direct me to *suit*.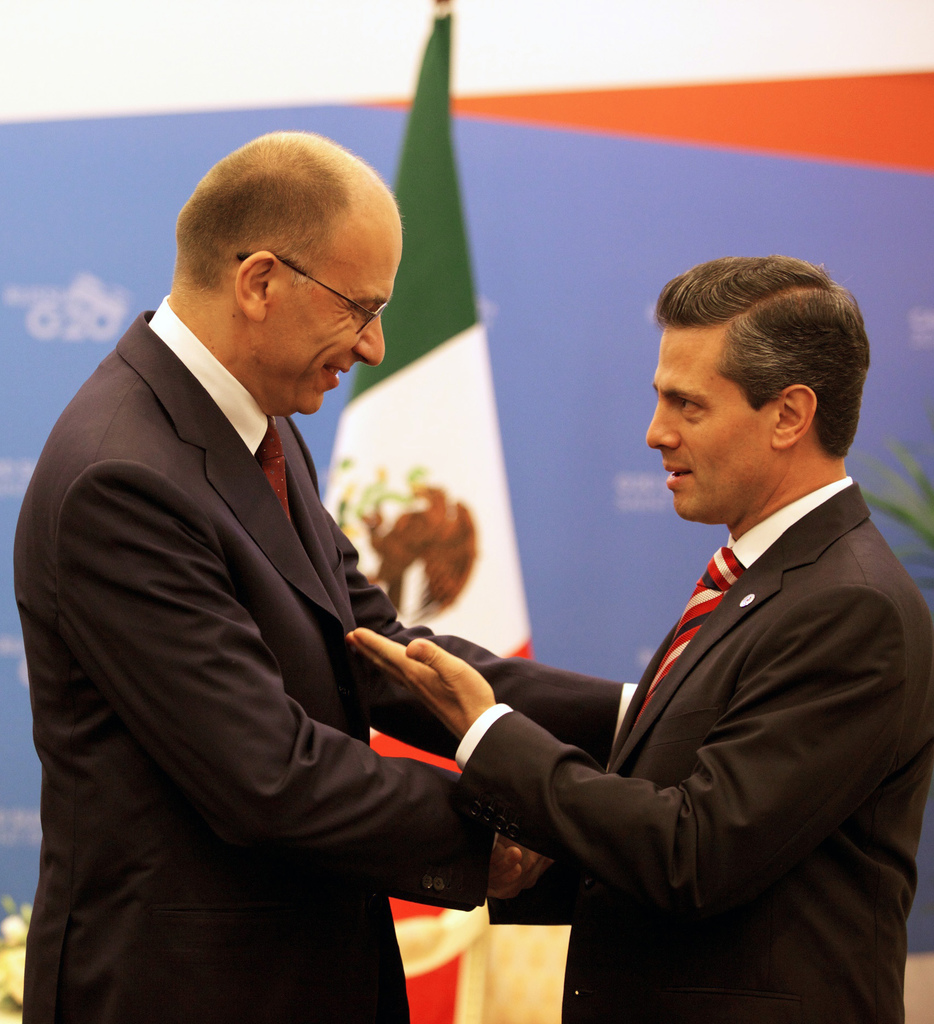
Direction: {"left": 25, "top": 143, "right": 529, "bottom": 1016}.
